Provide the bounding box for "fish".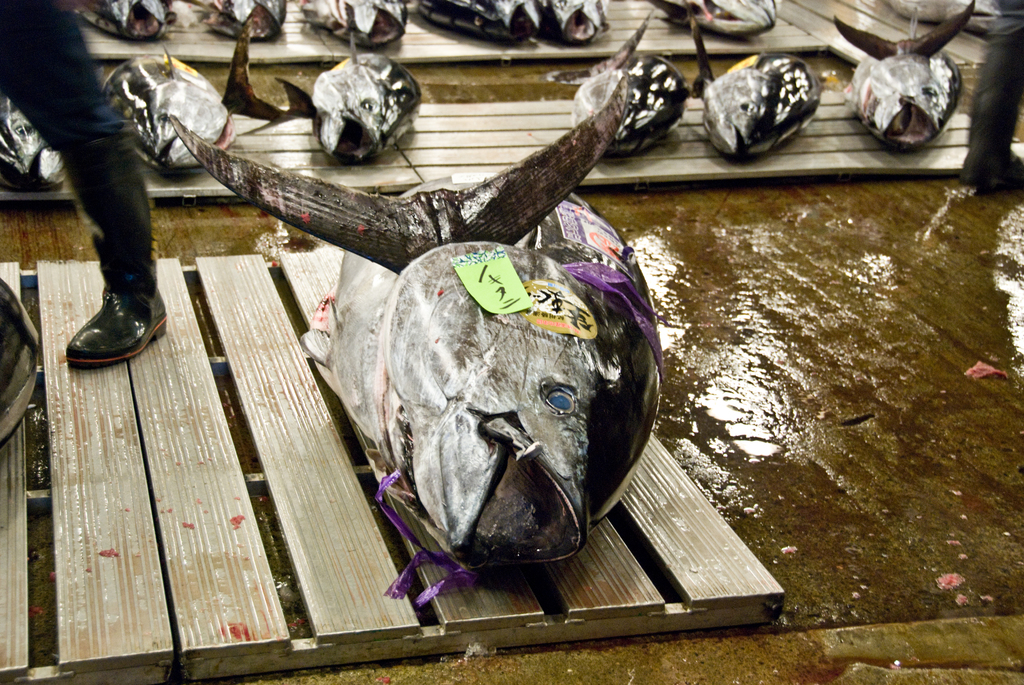
(271,10,430,170).
